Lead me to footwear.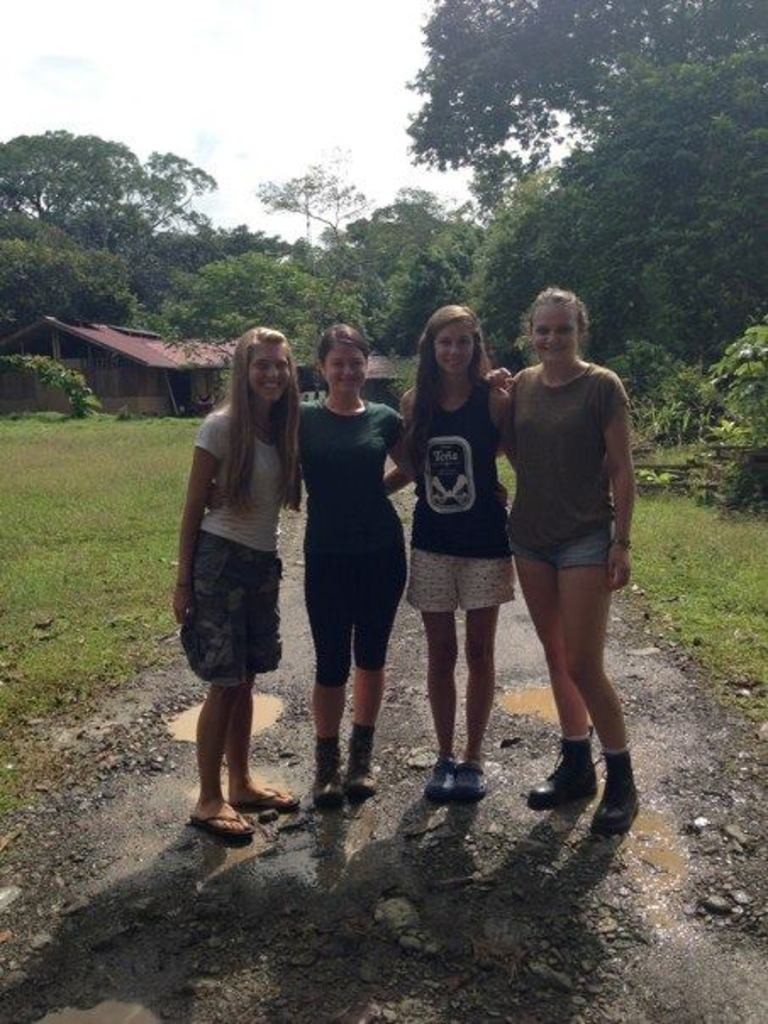
Lead to 590:753:639:832.
